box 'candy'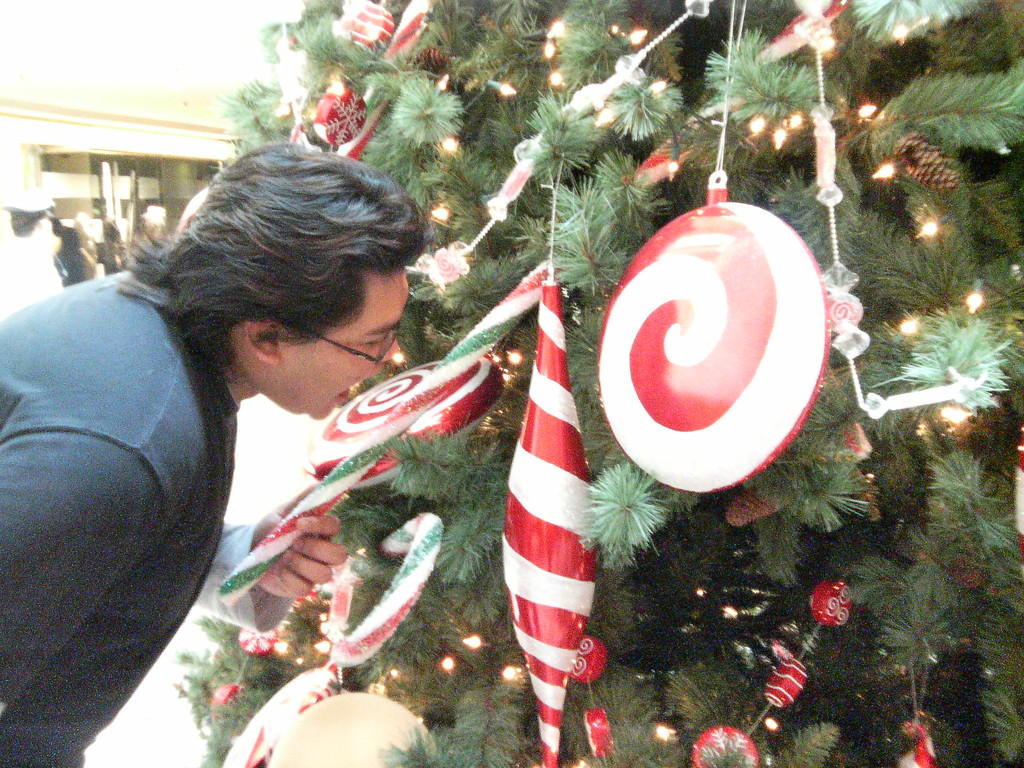
pyautogui.locateOnScreen(305, 356, 506, 491)
